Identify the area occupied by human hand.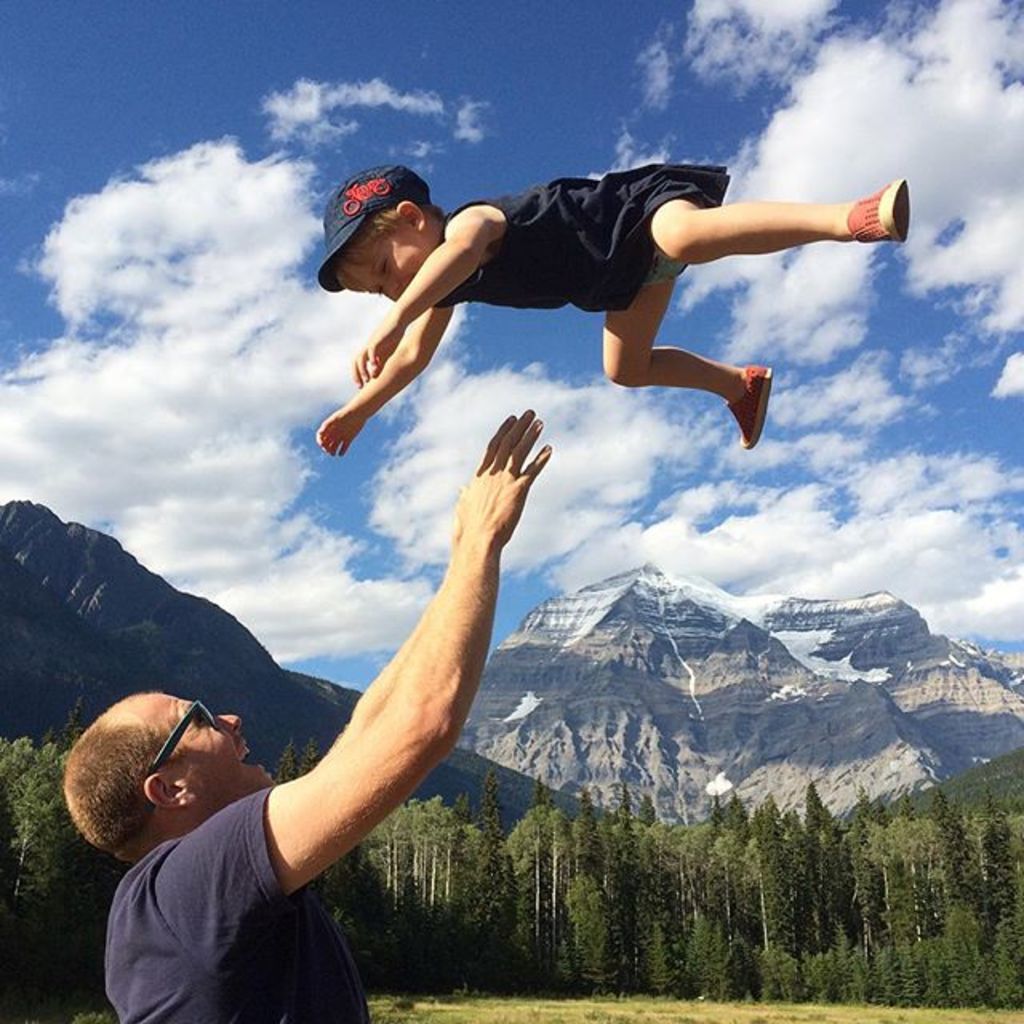
Area: <bbox>450, 443, 565, 578</bbox>.
